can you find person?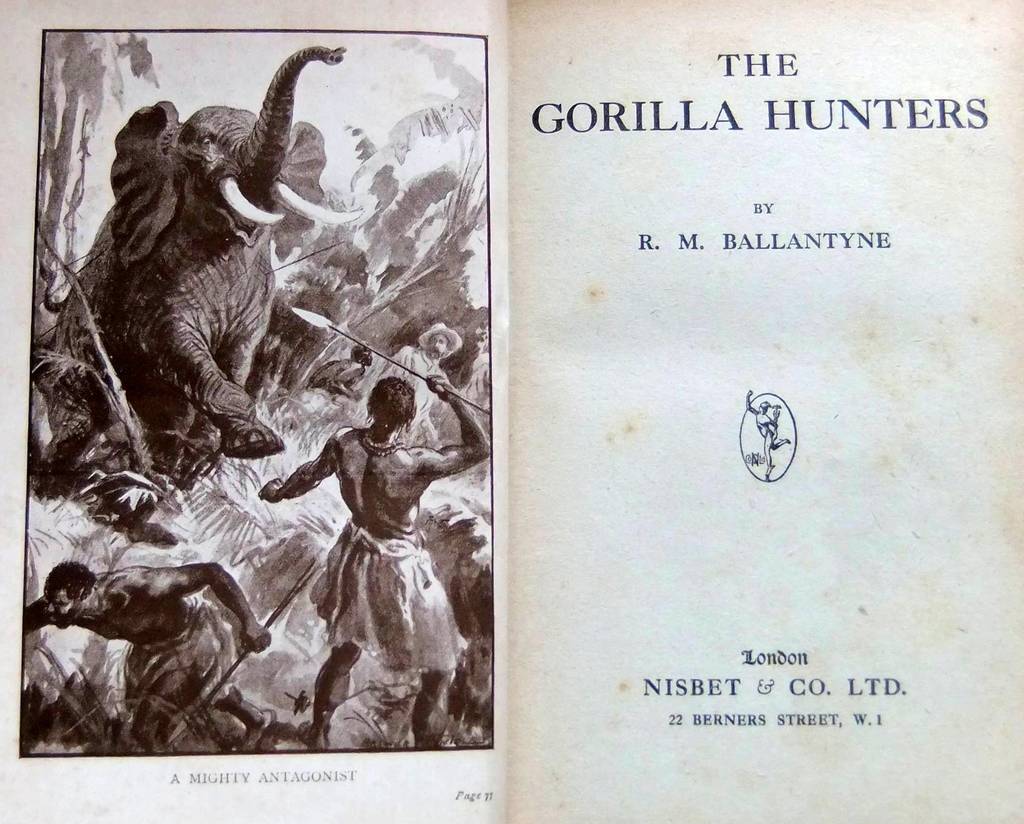
Yes, bounding box: bbox(259, 378, 491, 754).
